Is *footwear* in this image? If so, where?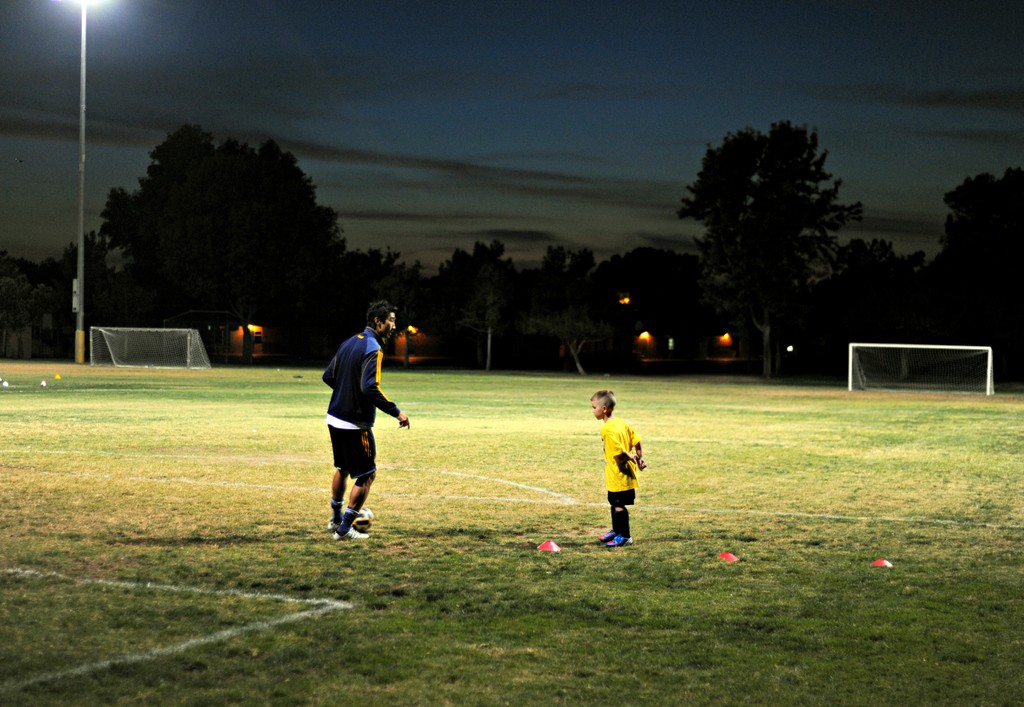
Yes, at (328,524,346,542).
